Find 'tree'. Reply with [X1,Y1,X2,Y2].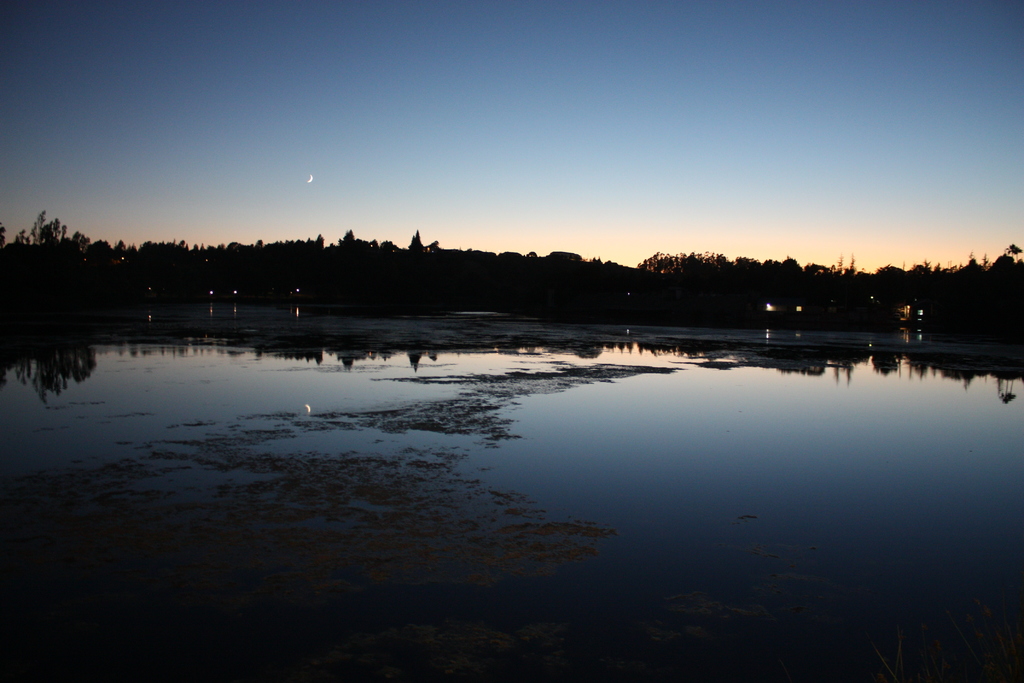
[679,250,712,290].
